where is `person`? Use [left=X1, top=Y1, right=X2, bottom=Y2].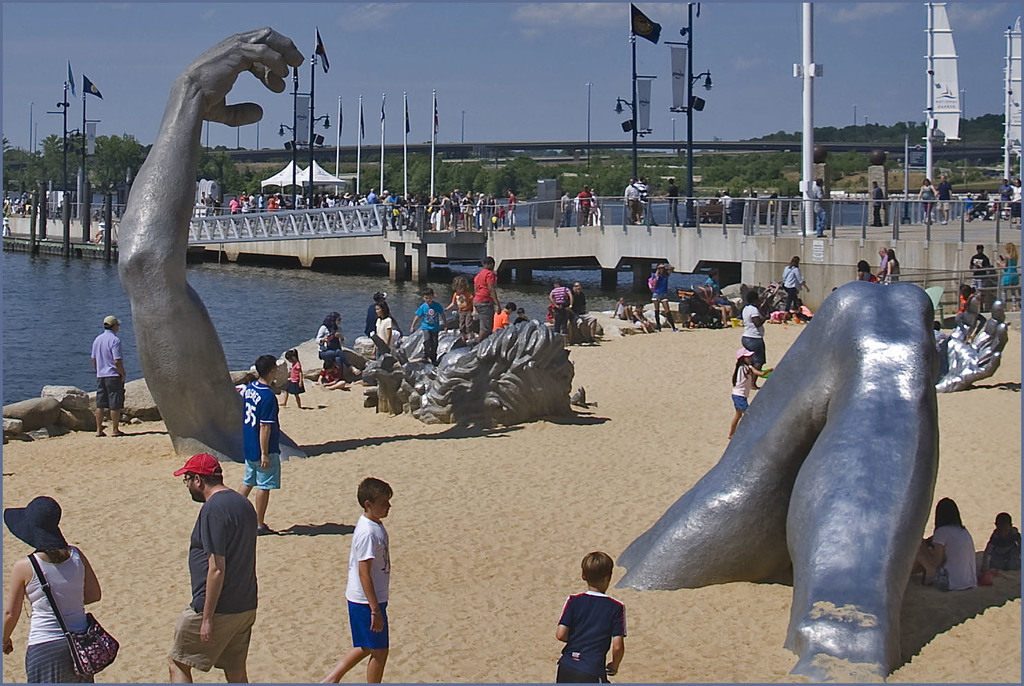
[left=626, top=179, right=639, bottom=223].
